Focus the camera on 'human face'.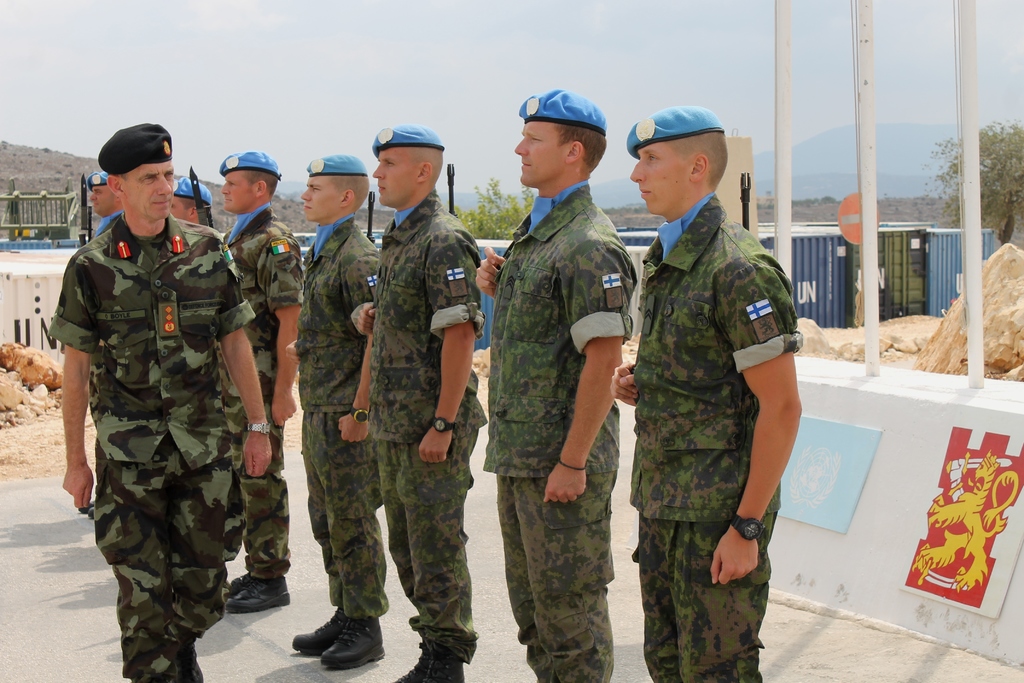
Focus region: box(117, 168, 175, 236).
